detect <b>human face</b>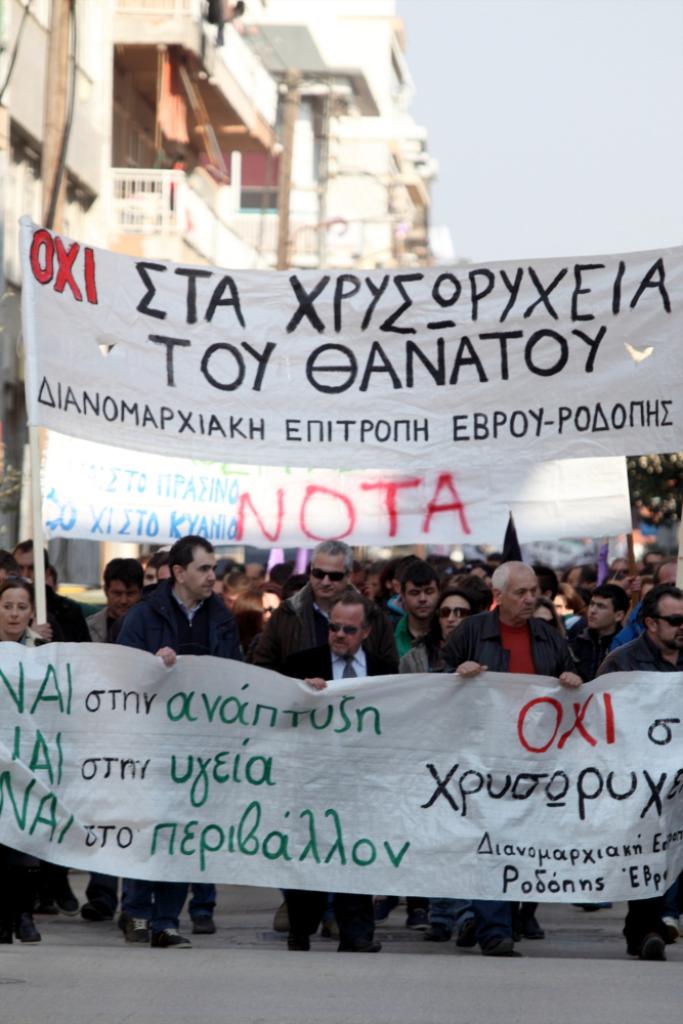
BBox(584, 595, 617, 629)
